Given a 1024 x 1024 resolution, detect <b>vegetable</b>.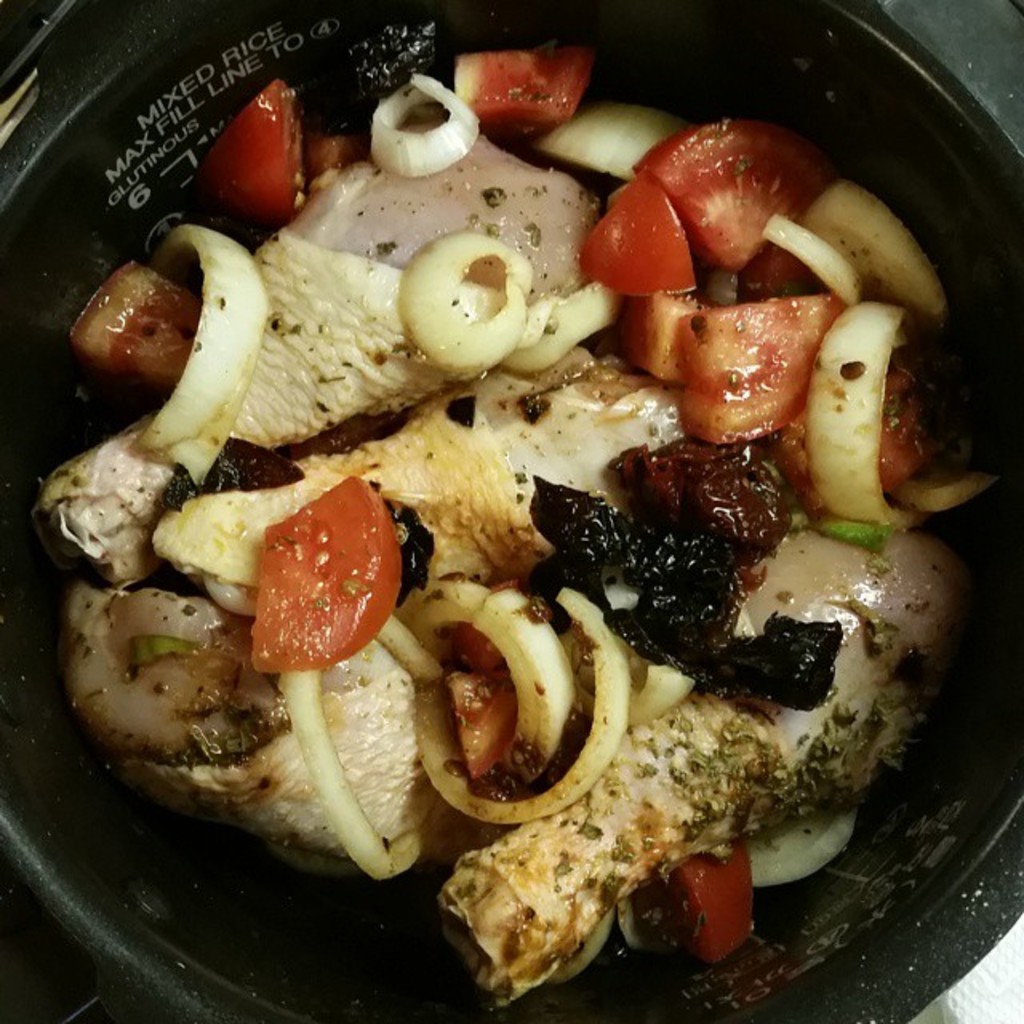
Rect(922, 469, 981, 504).
